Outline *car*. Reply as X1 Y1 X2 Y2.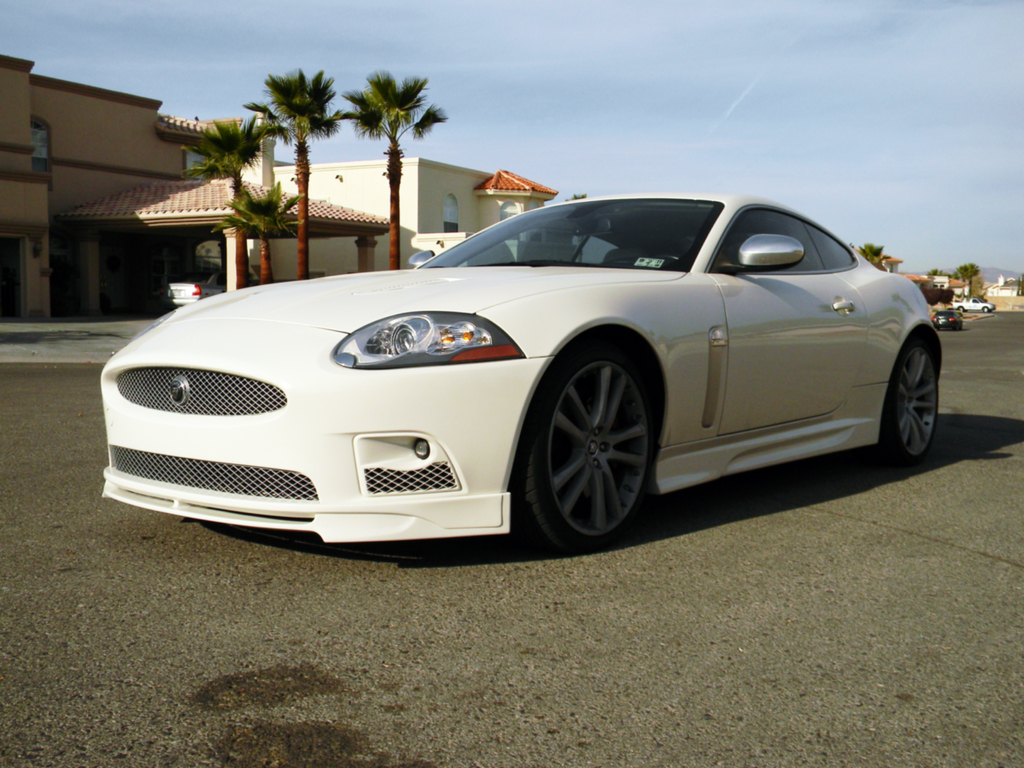
955 296 995 311.
